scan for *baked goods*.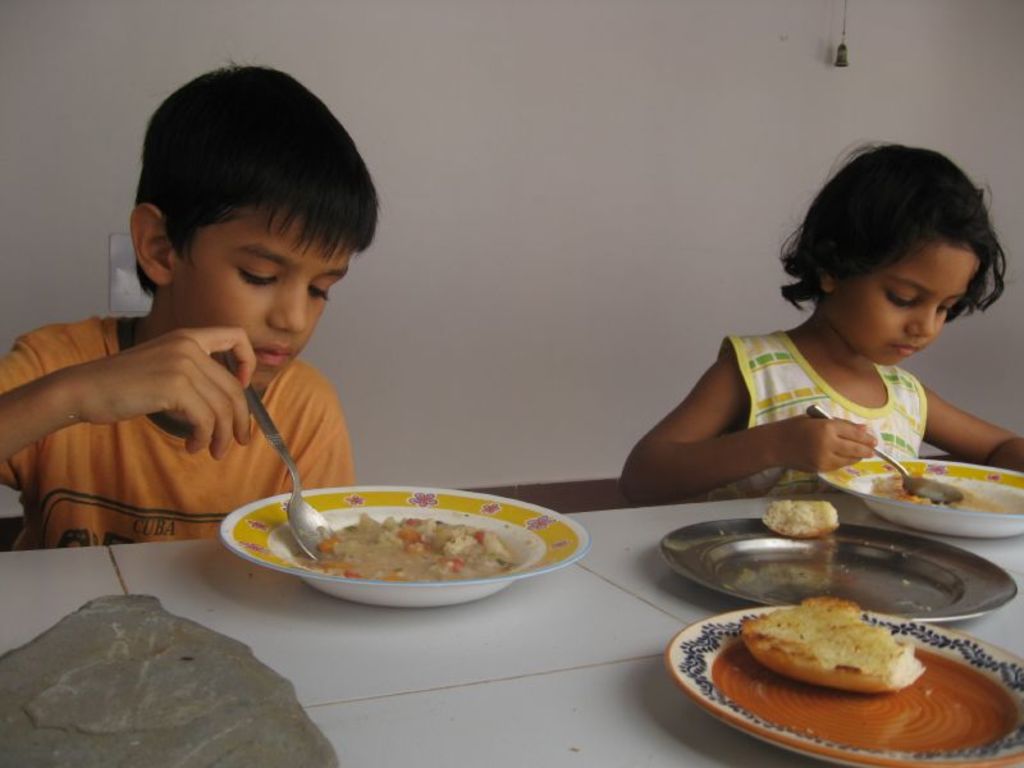
Scan result: 764/498/840/539.
